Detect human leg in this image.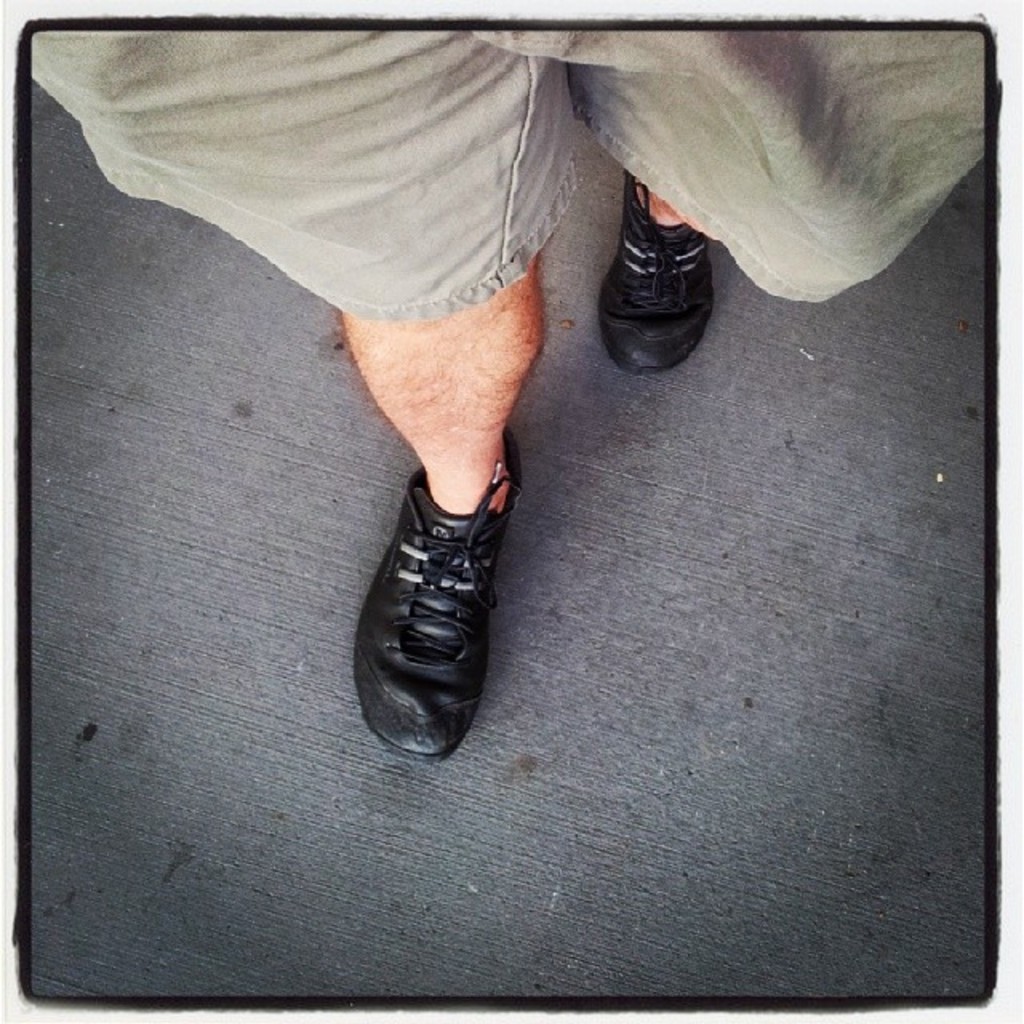
Detection: box(350, 278, 546, 760).
